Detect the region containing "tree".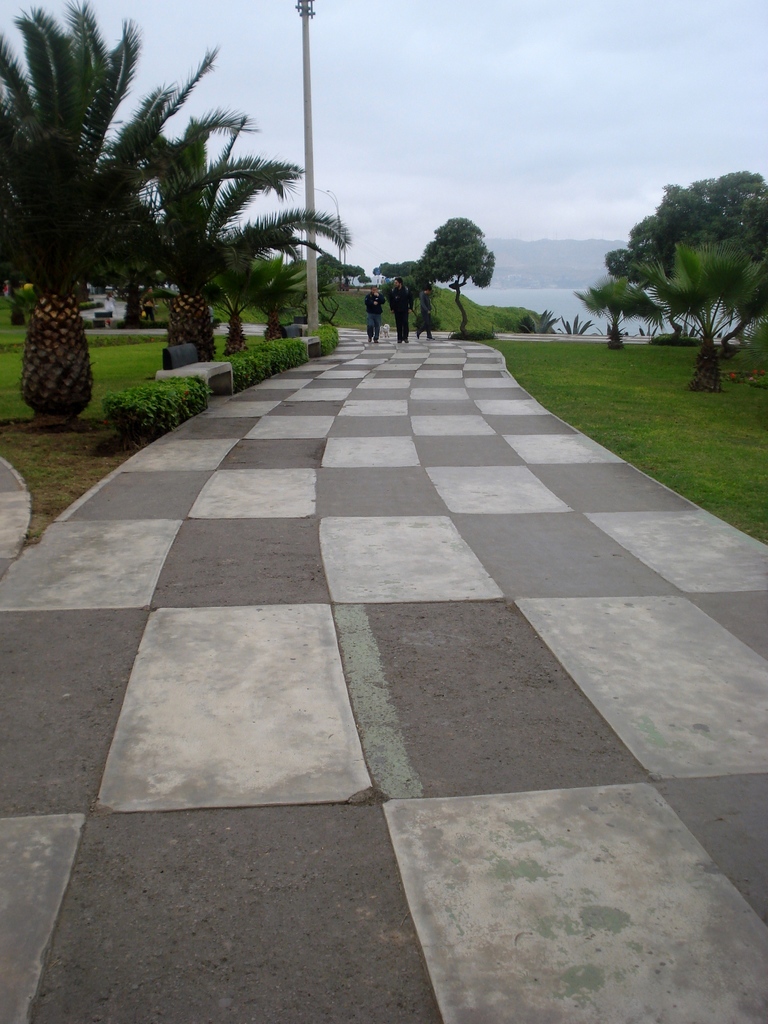
box=[604, 169, 767, 323].
